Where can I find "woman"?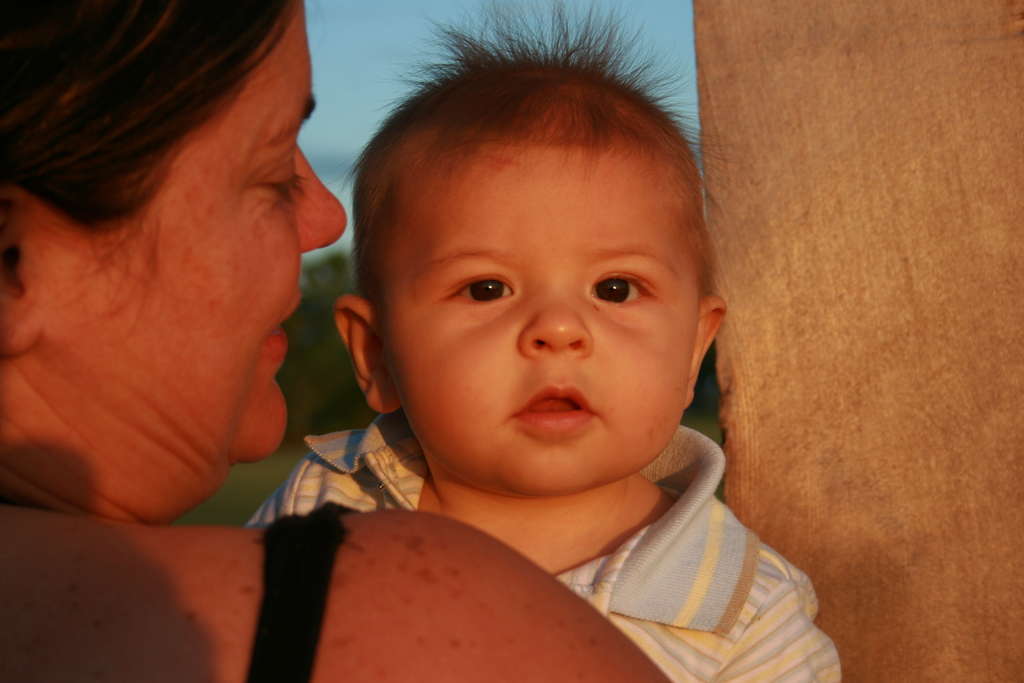
You can find it at x1=0, y1=0, x2=668, y2=682.
